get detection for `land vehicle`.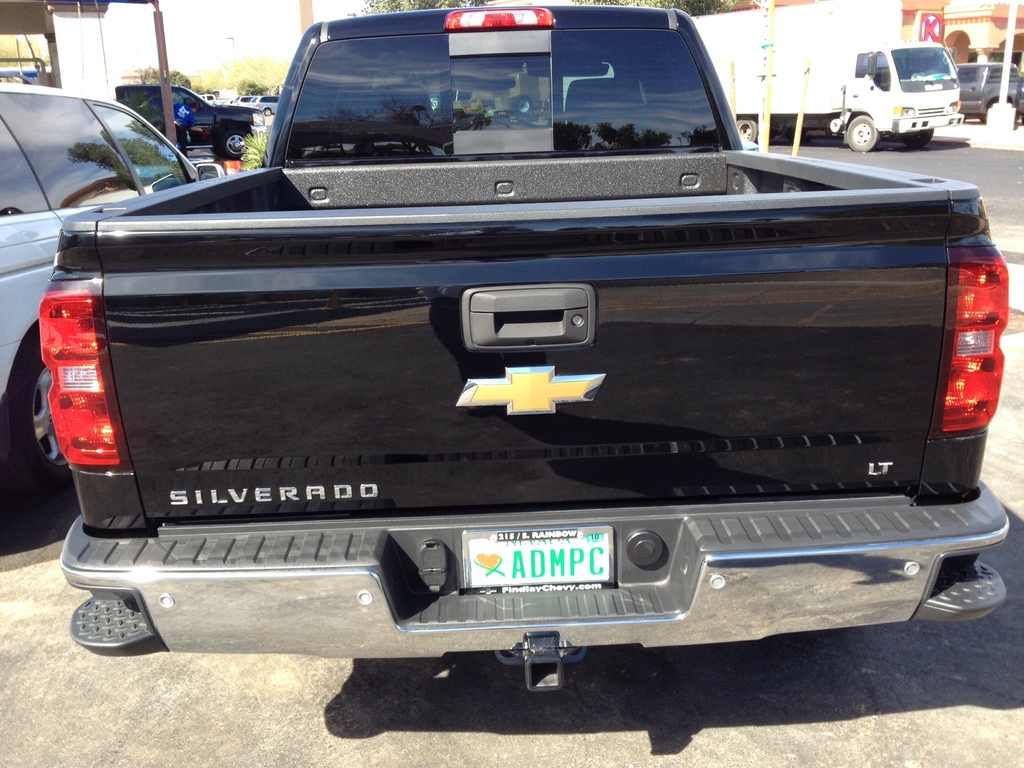
Detection: [232,94,252,106].
